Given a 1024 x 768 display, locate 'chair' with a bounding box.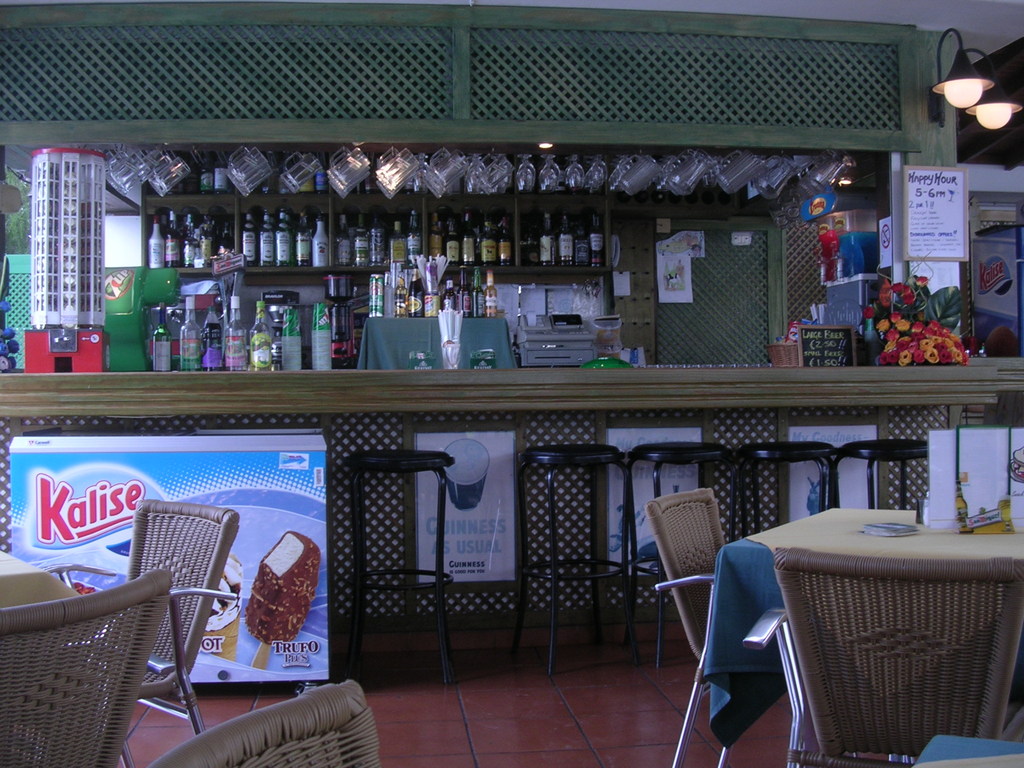
Located: [x1=652, y1=482, x2=733, y2=767].
